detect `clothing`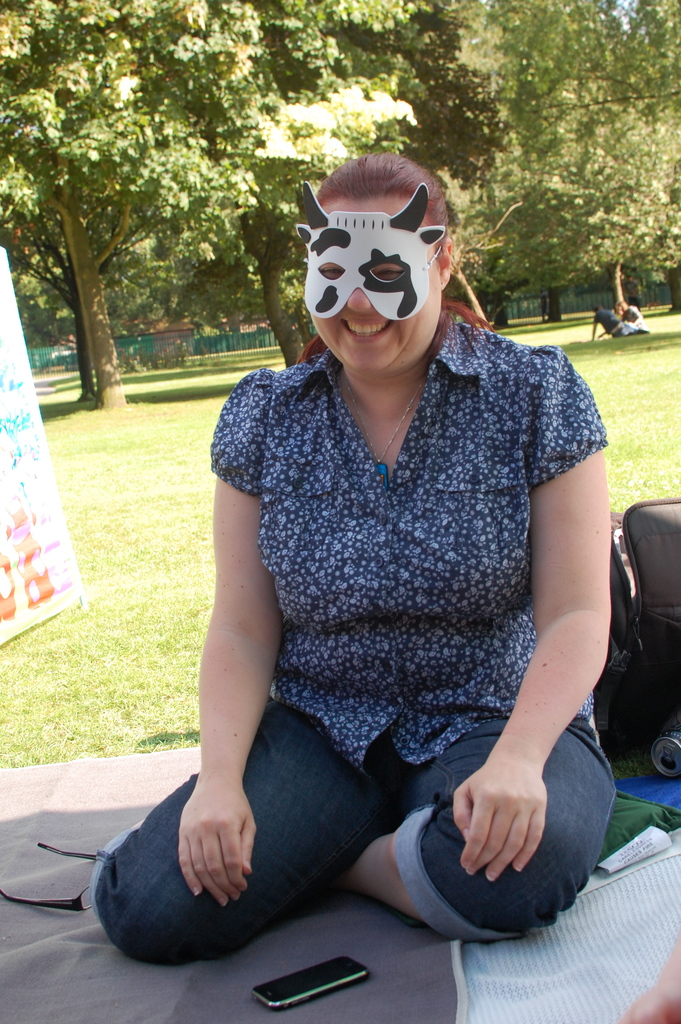
{"x1": 196, "y1": 303, "x2": 601, "y2": 774}
